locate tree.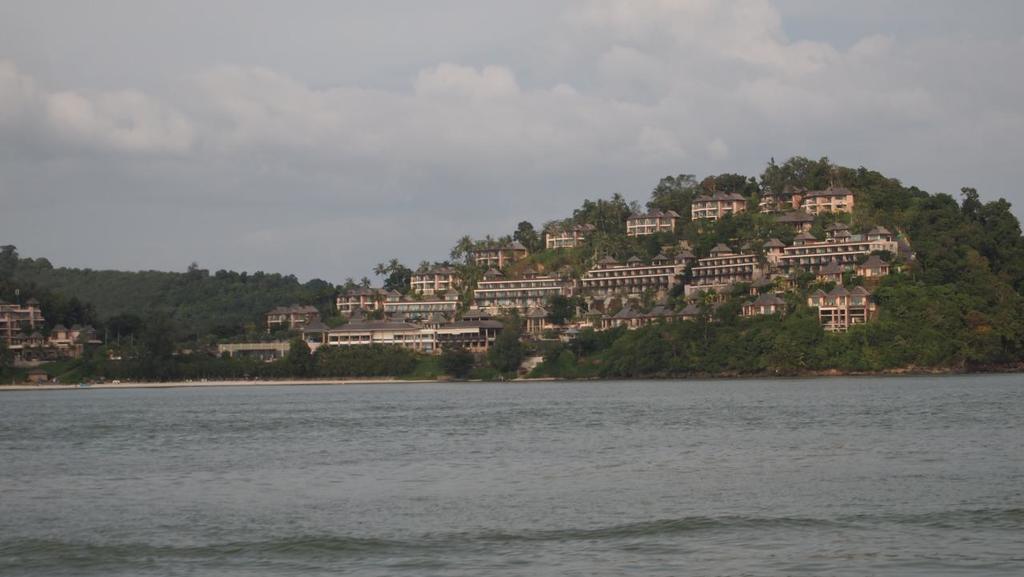
Bounding box: (785, 315, 822, 346).
